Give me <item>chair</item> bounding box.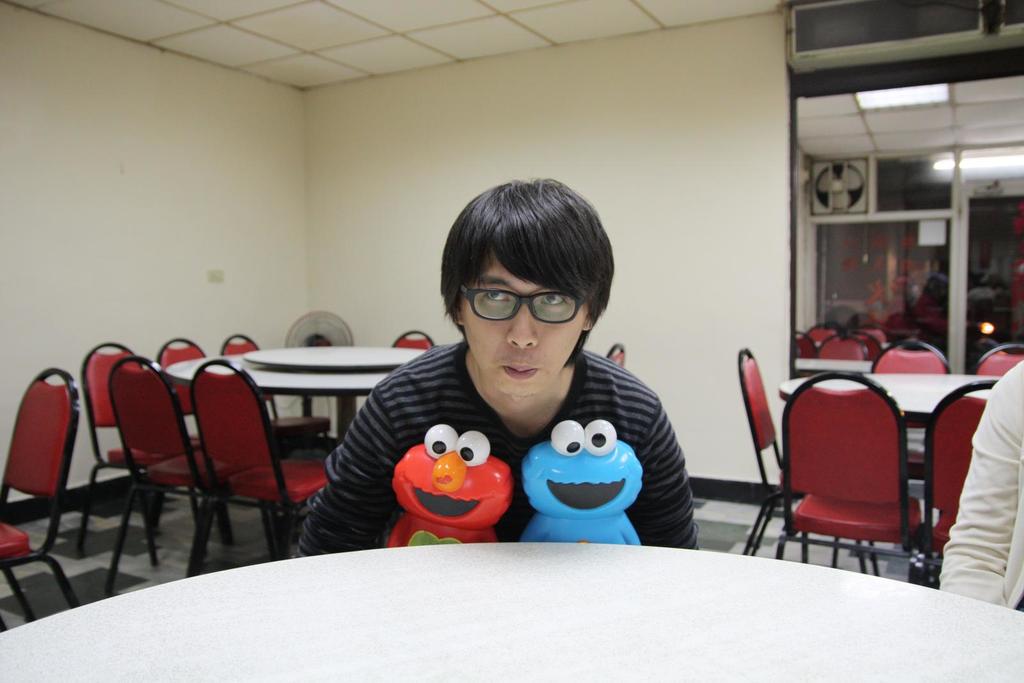
<box>190,364,338,577</box>.
